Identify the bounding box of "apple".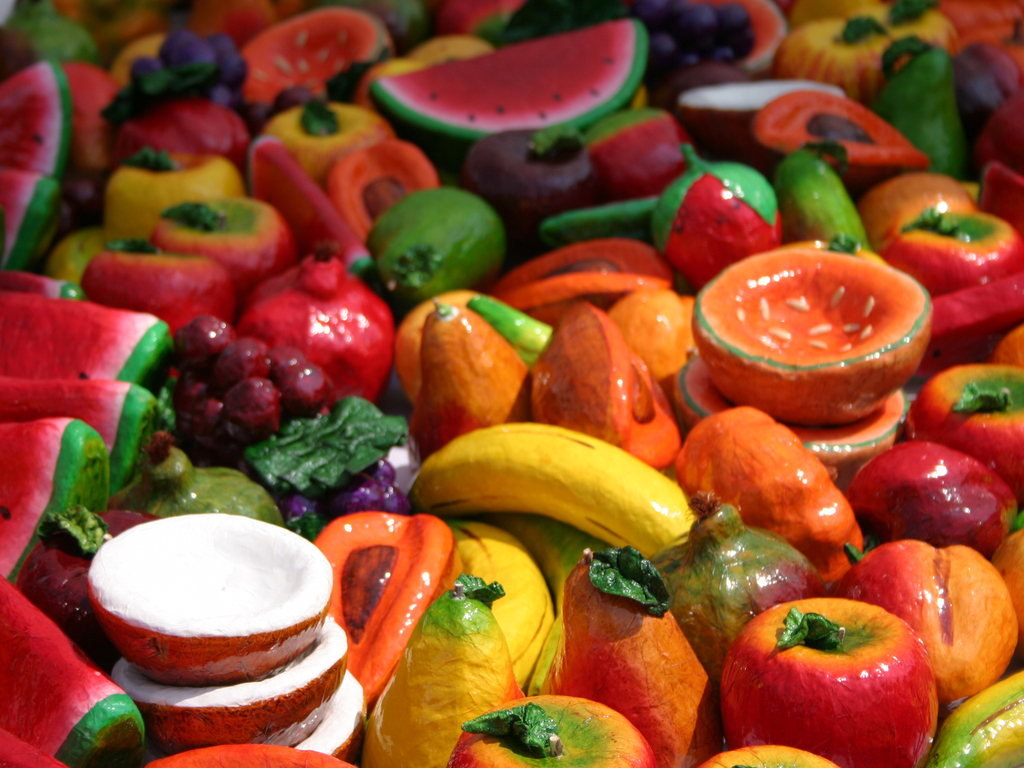
detection(880, 207, 1023, 298).
